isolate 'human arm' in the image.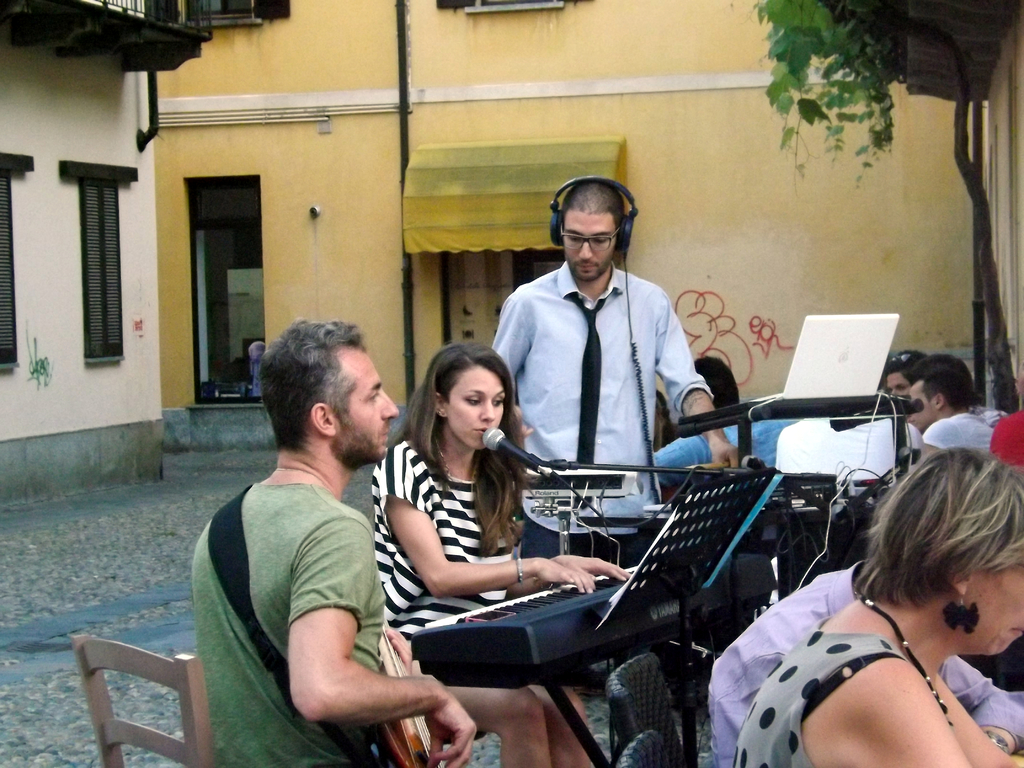
Isolated region: <bbox>376, 447, 598, 598</bbox>.
